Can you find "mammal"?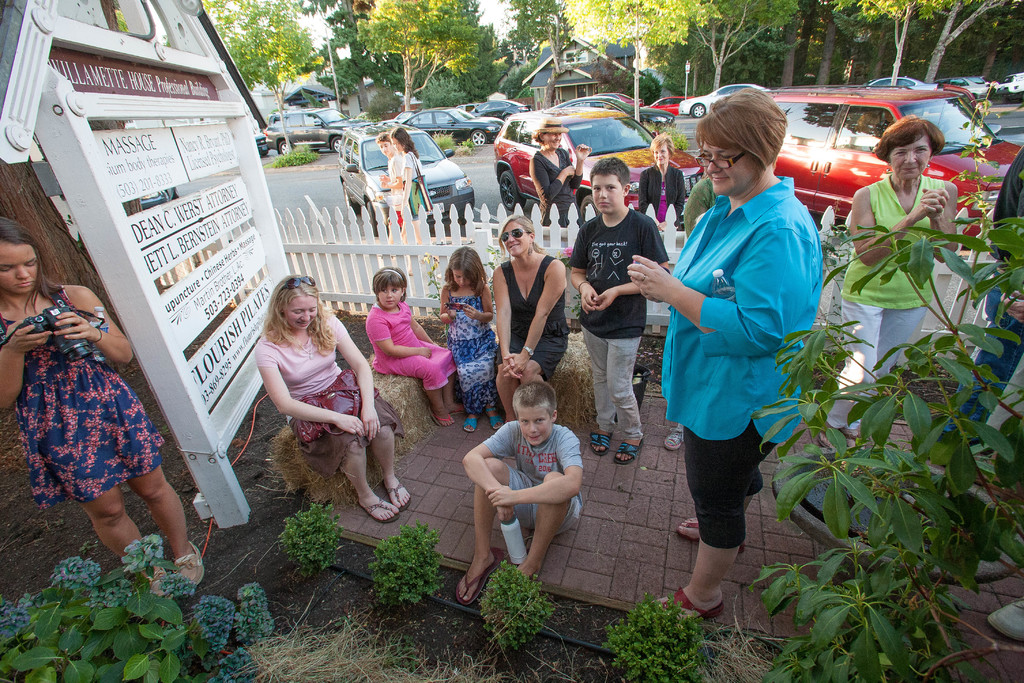
Yes, bounding box: (x1=492, y1=213, x2=569, y2=420).
